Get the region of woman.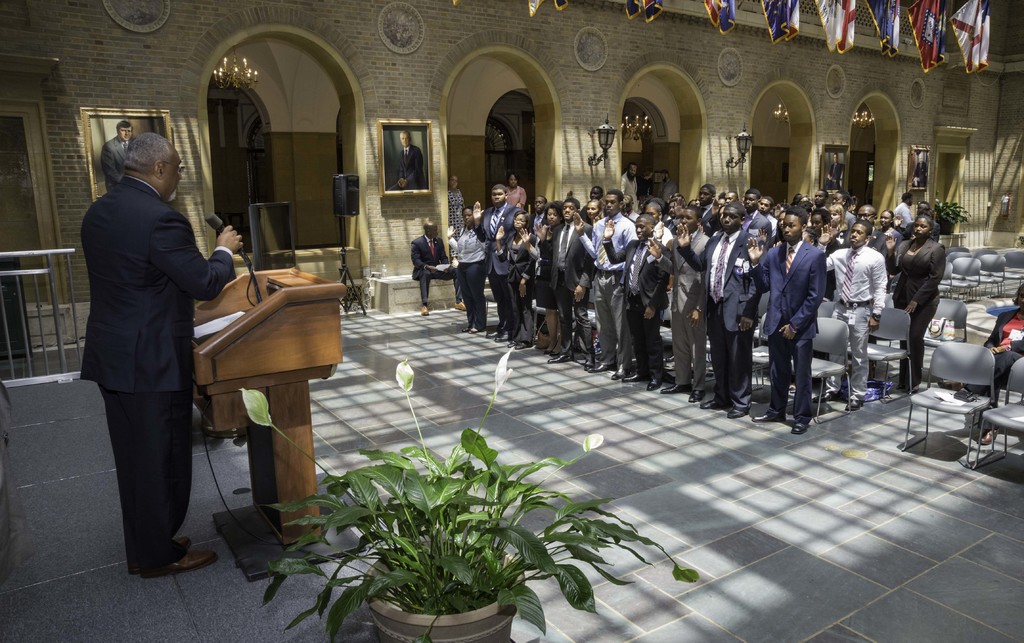
[504,172,530,213].
